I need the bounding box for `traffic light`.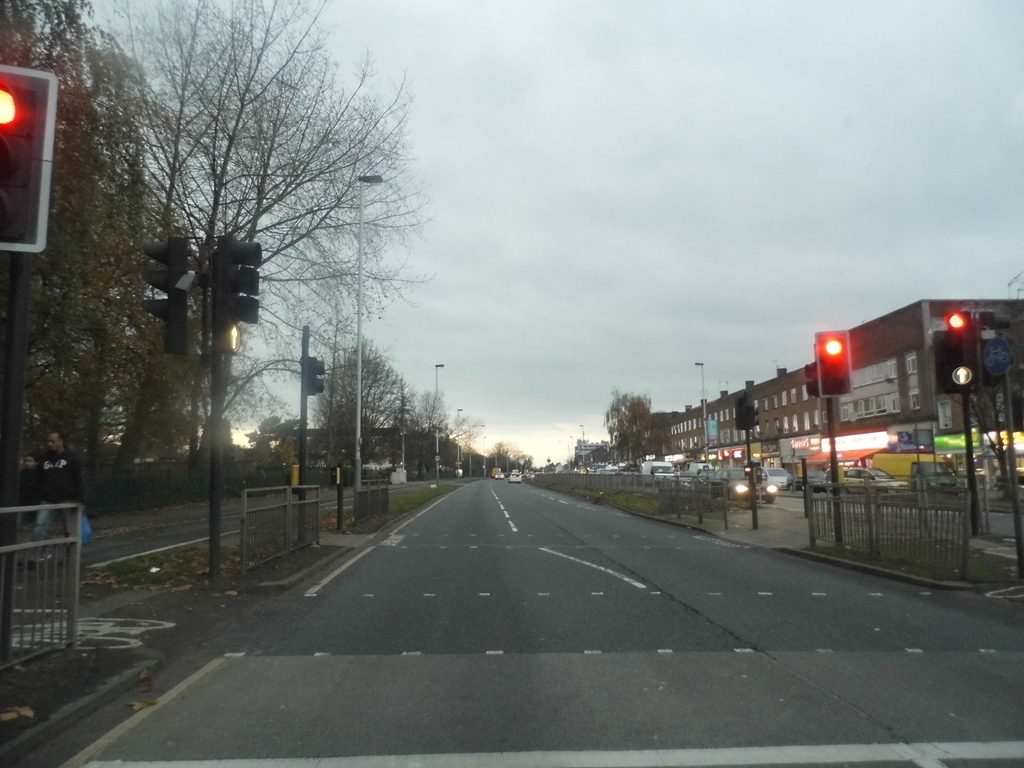
Here it is: region(943, 311, 974, 340).
